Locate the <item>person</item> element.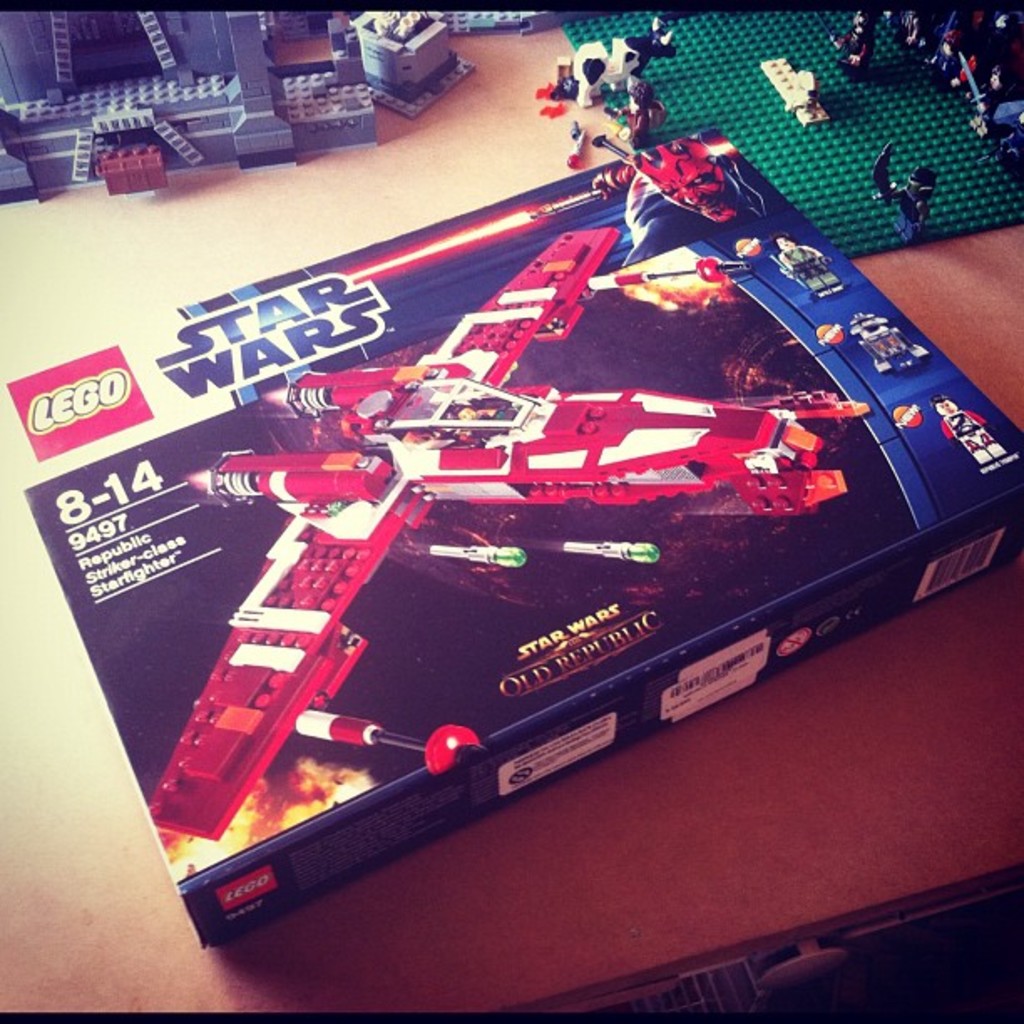
Element bbox: rect(592, 131, 770, 259).
